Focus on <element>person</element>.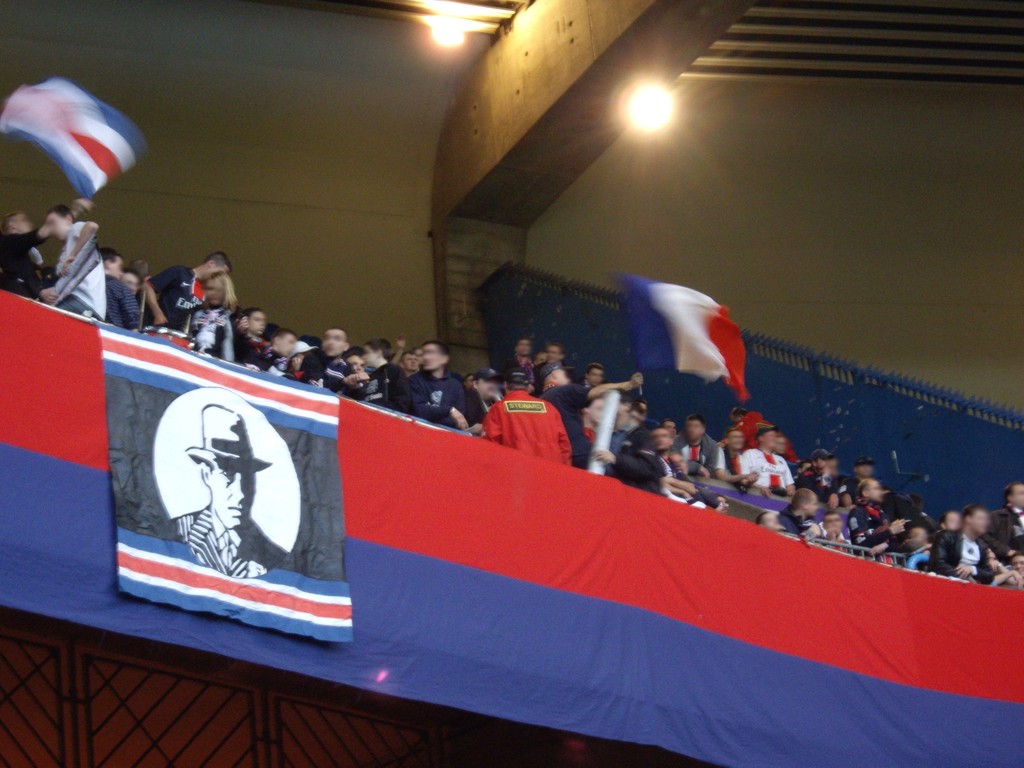
Focused at rect(476, 362, 566, 474).
